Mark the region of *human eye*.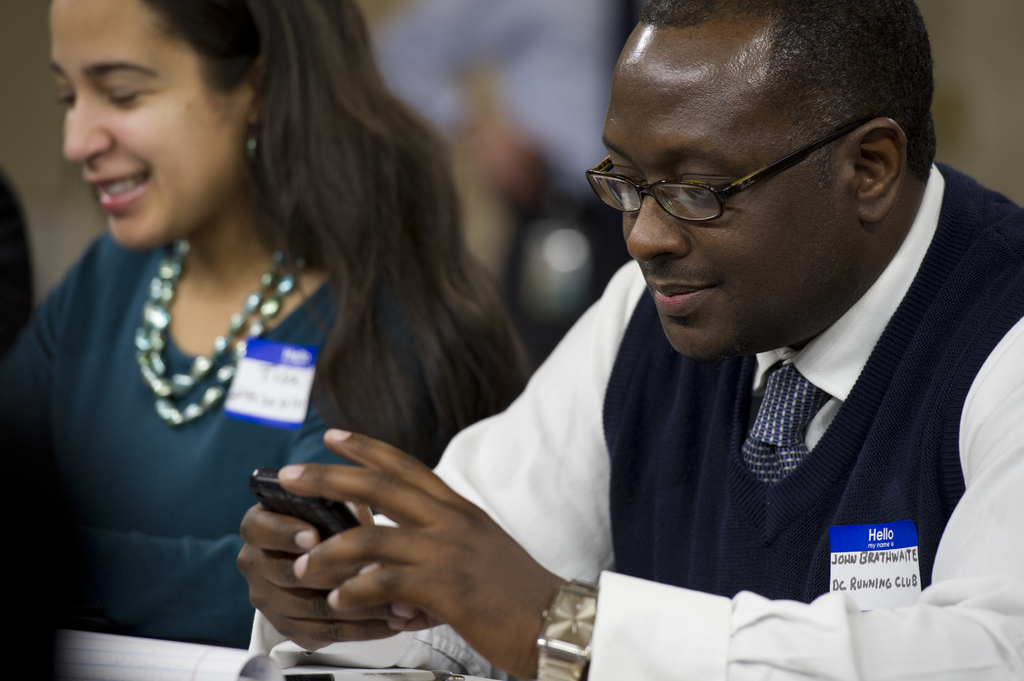
Region: [x1=52, y1=84, x2=75, y2=113].
